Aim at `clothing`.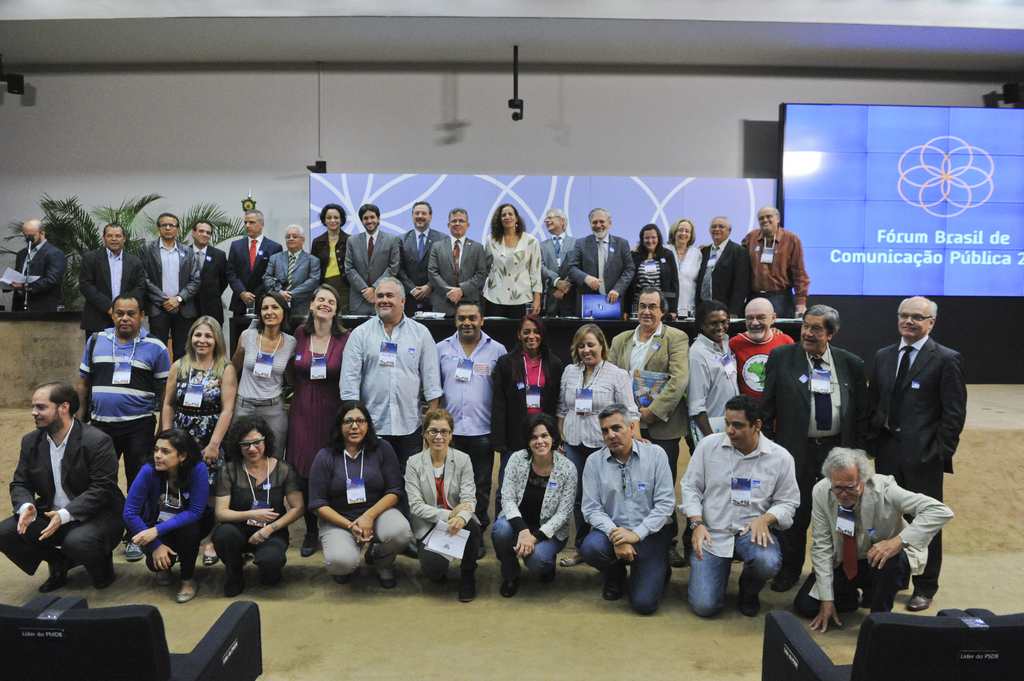
Aimed at BBox(76, 246, 155, 328).
